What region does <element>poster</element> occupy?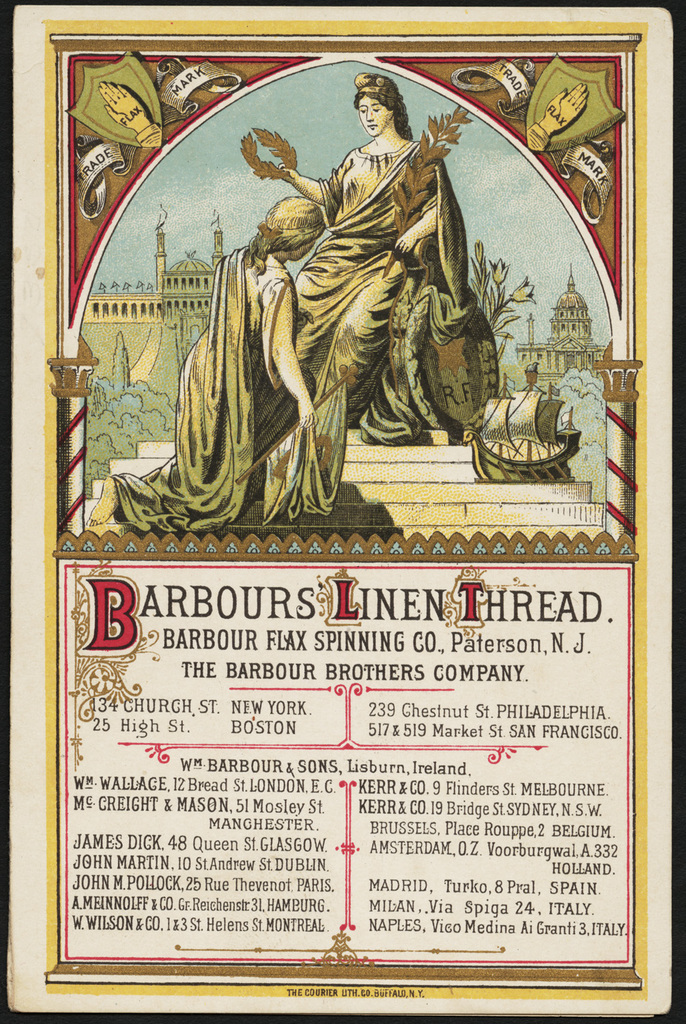
select_region(2, 0, 682, 1012).
